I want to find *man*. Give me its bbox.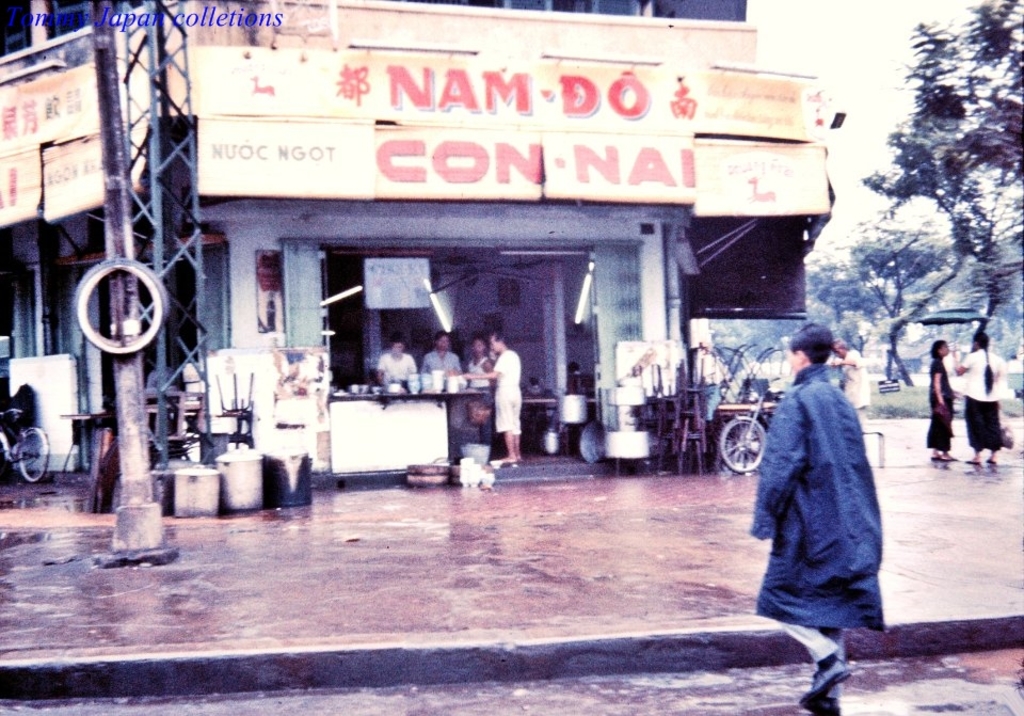
region(827, 339, 869, 427).
